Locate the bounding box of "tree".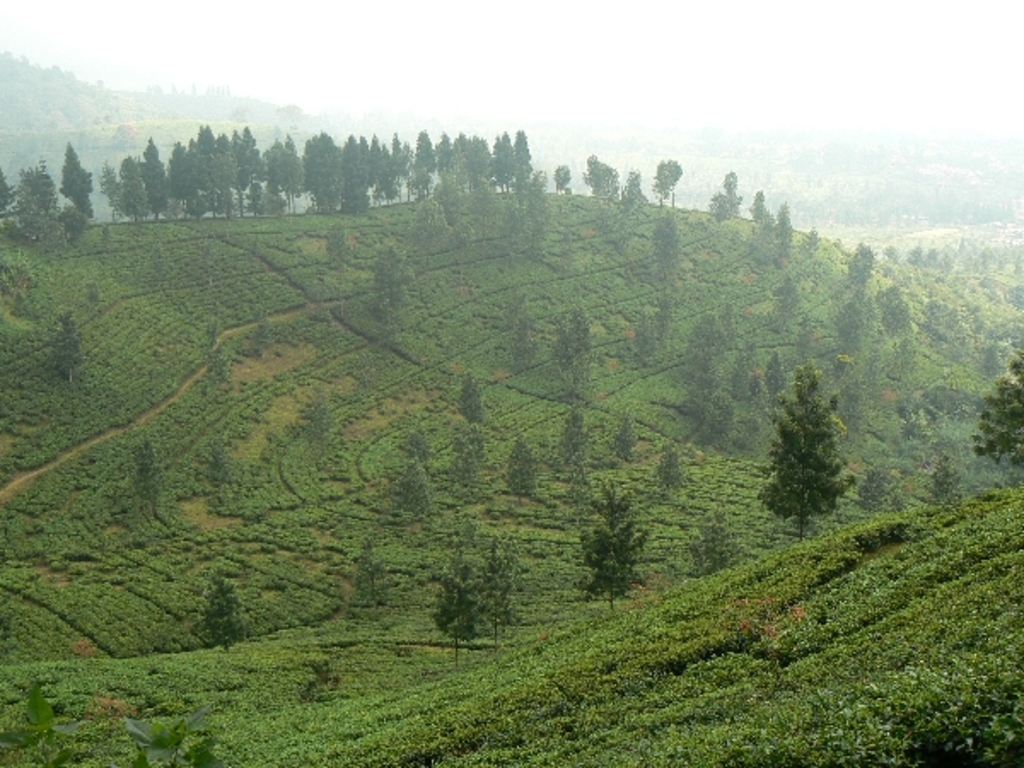
Bounding box: (483, 517, 519, 655).
